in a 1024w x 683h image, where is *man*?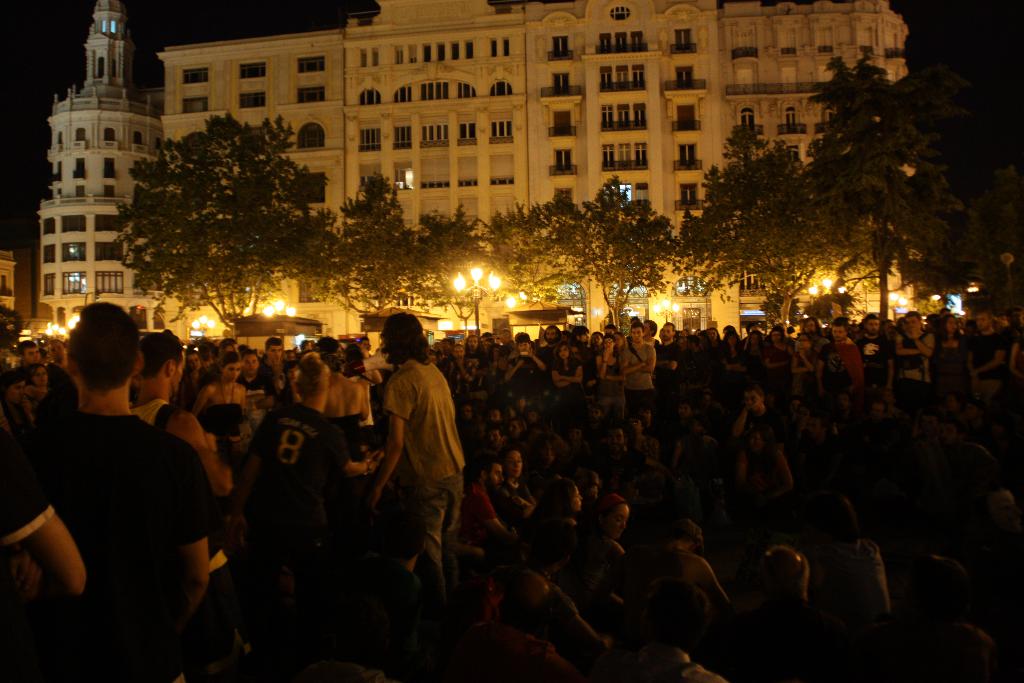
359/314/468/604.
